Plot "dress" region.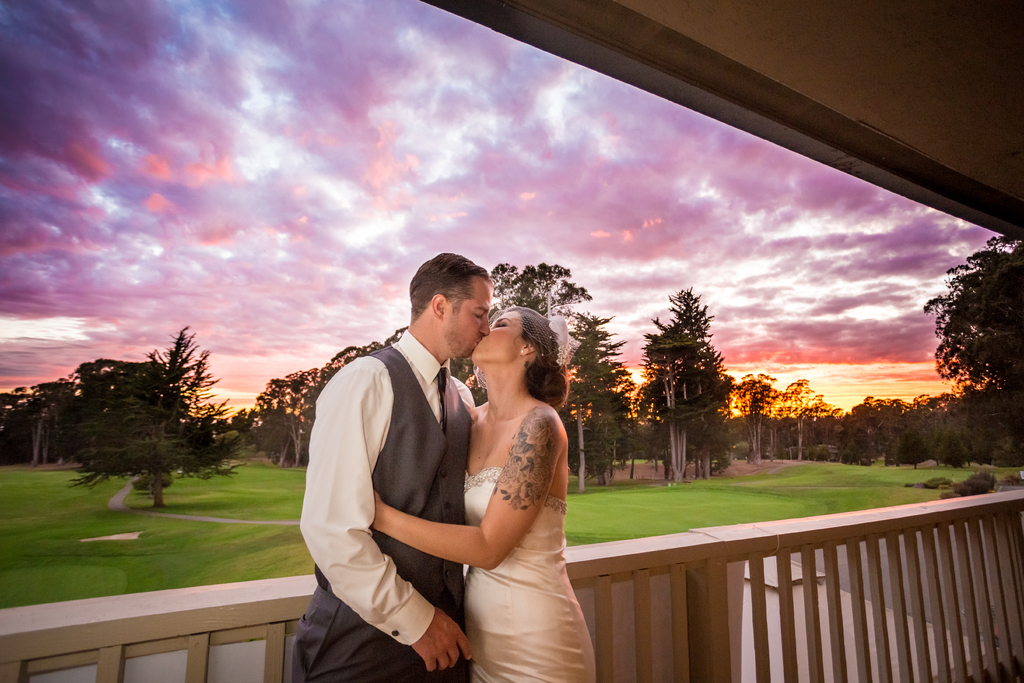
Plotted at [left=460, top=469, right=600, bottom=682].
